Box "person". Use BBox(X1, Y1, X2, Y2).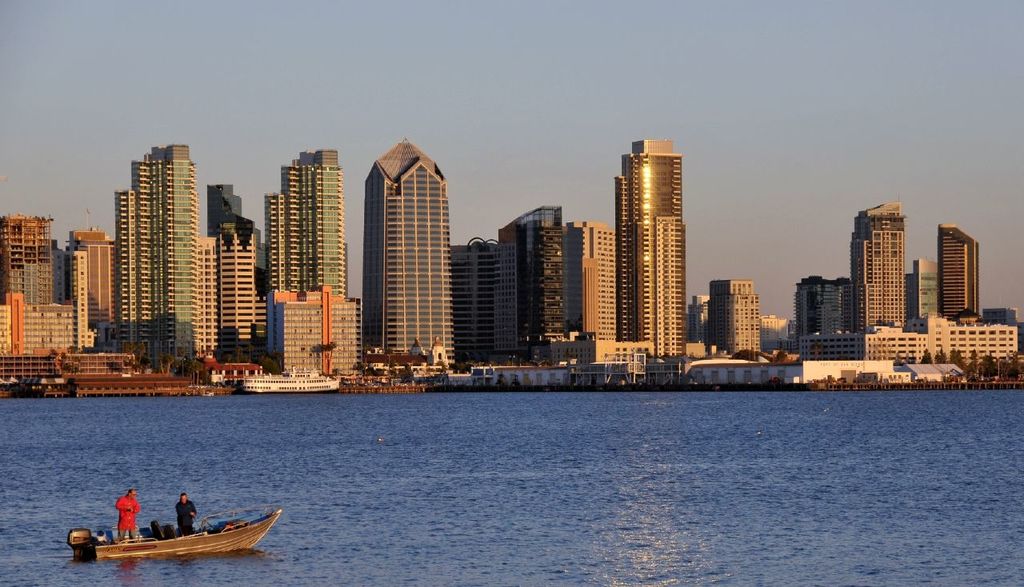
BBox(175, 489, 198, 540).
